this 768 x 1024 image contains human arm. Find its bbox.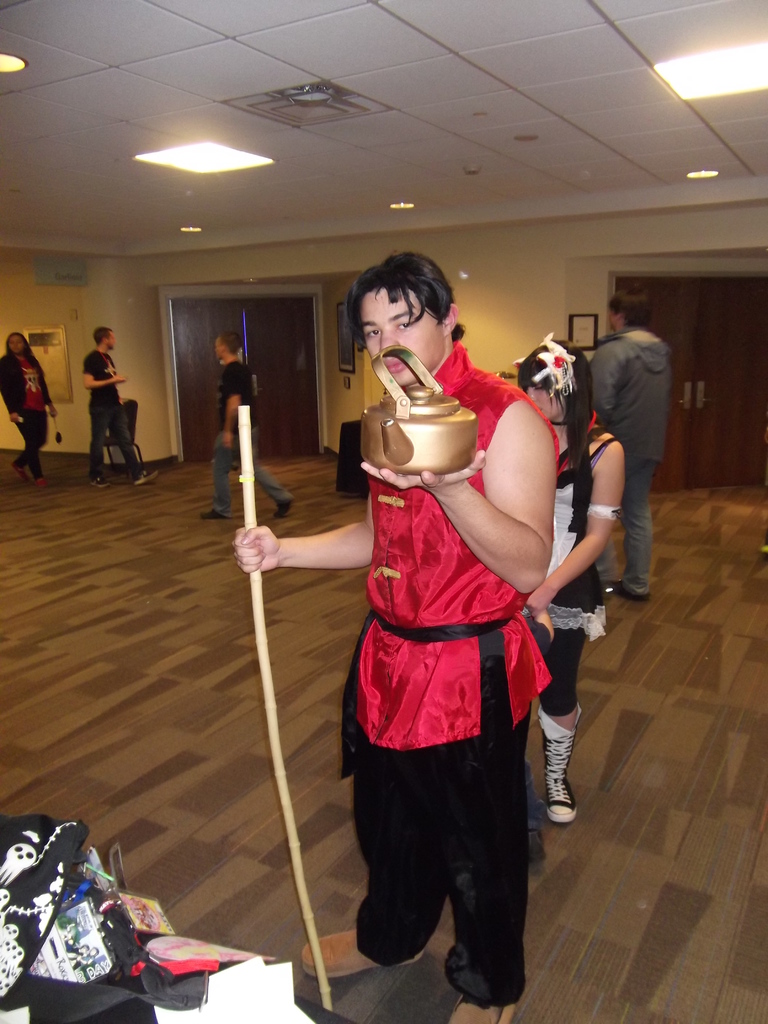
(x1=233, y1=486, x2=373, y2=571).
